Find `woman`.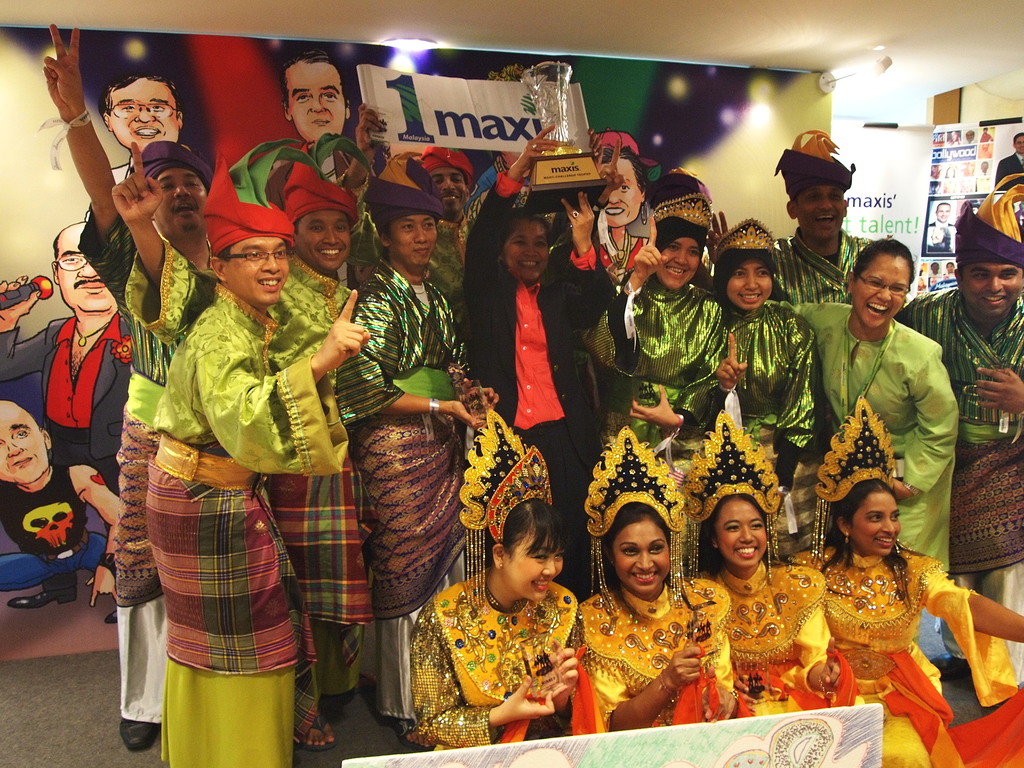
(x1=681, y1=412, x2=858, y2=726).
